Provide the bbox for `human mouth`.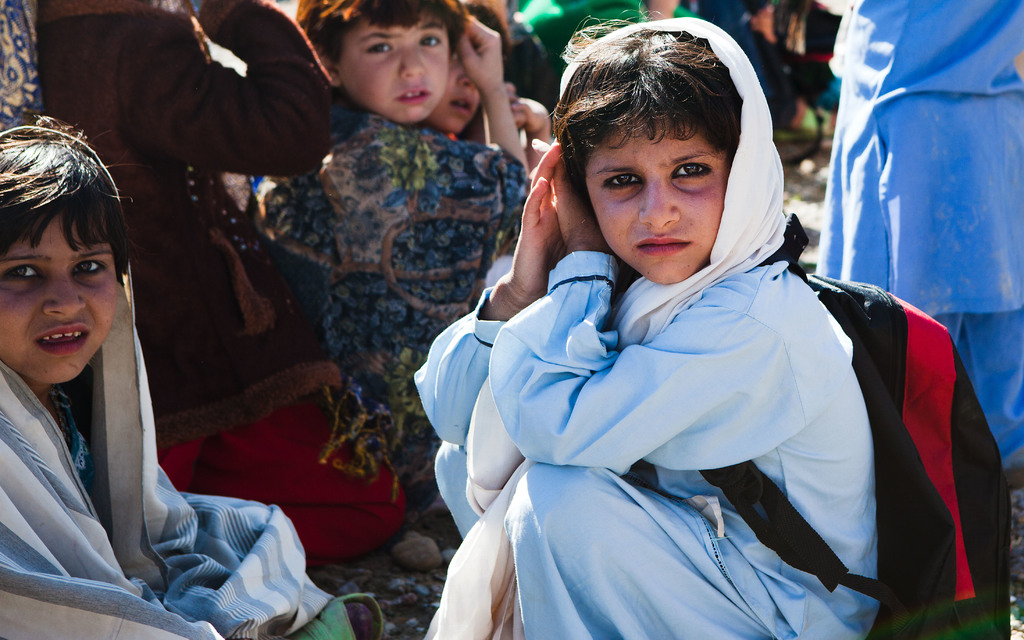
BBox(631, 233, 692, 257).
